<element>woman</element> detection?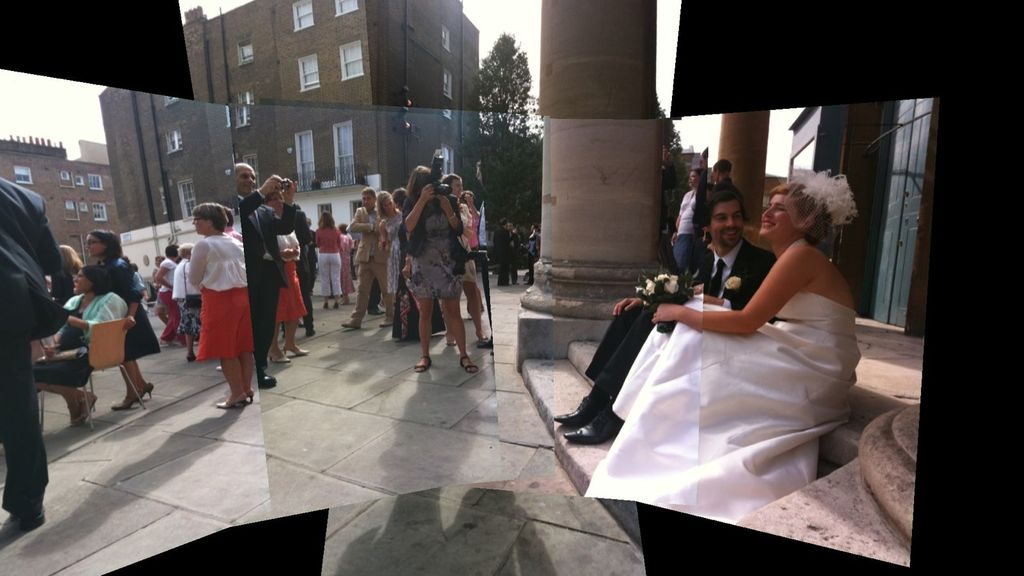
{"x1": 669, "y1": 170, "x2": 710, "y2": 282}
